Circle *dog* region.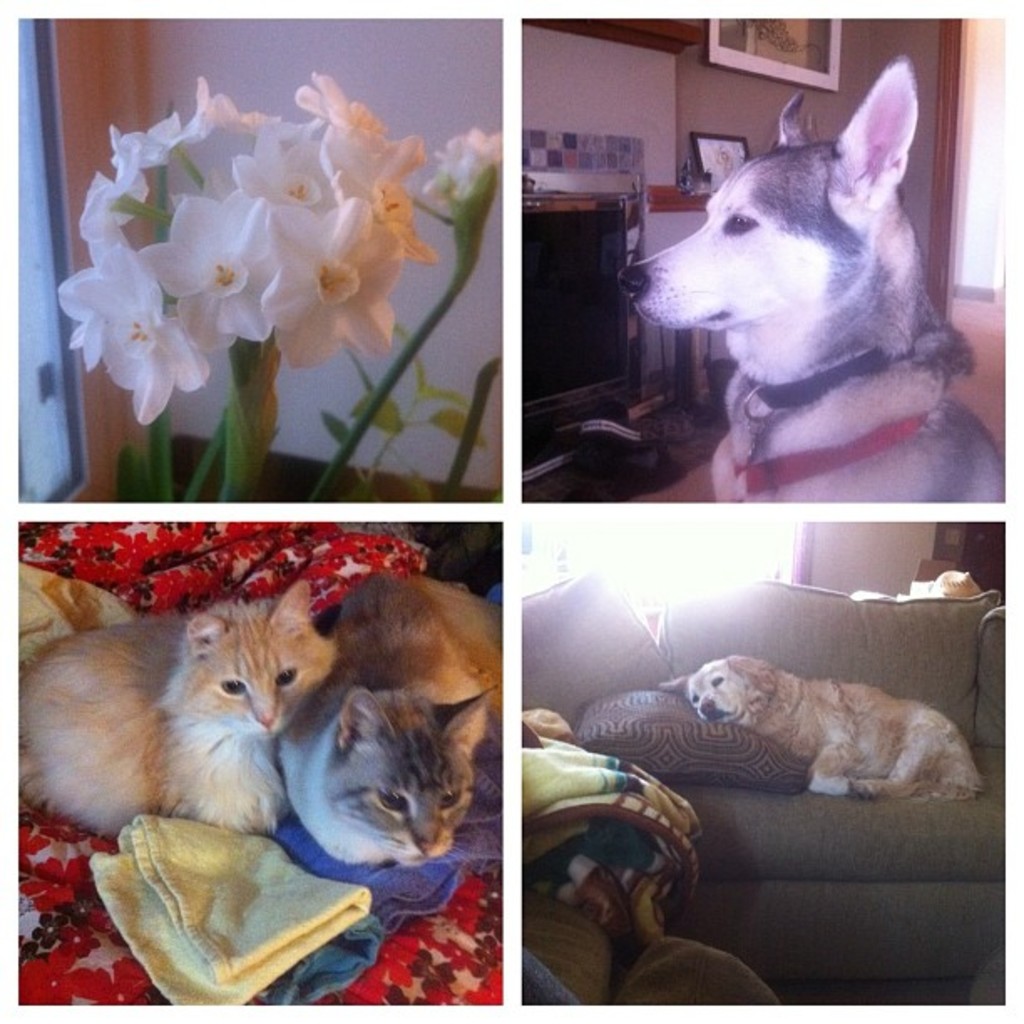
Region: bbox(661, 653, 987, 810).
